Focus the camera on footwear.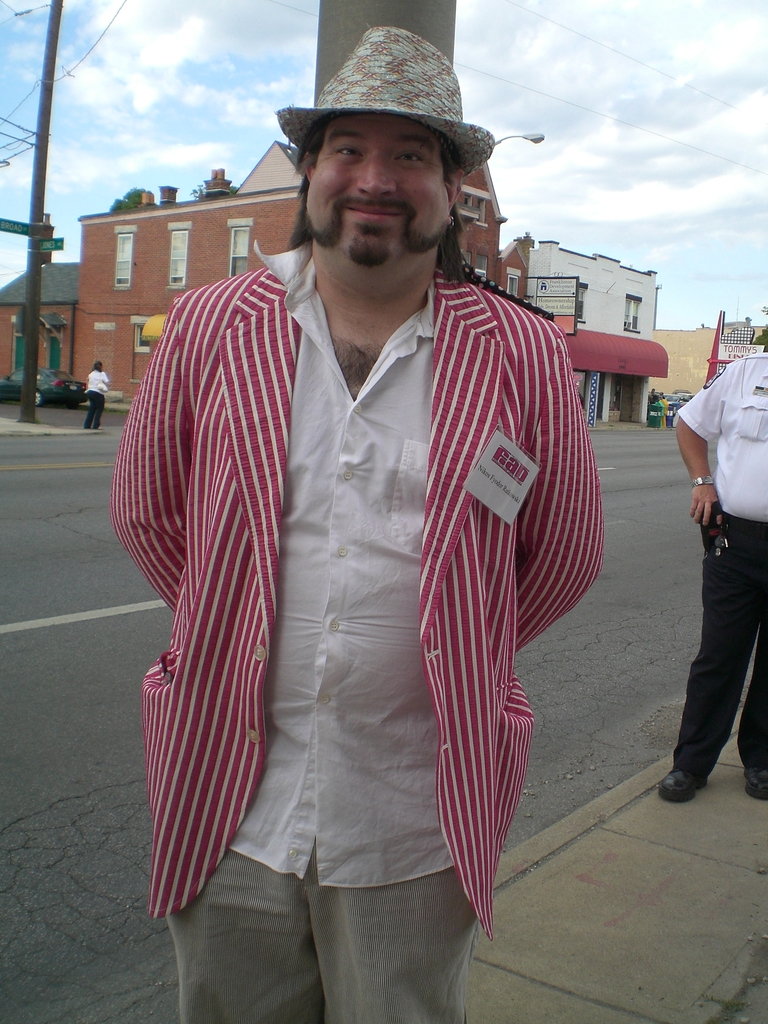
Focus region: (x1=740, y1=760, x2=767, y2=798).
